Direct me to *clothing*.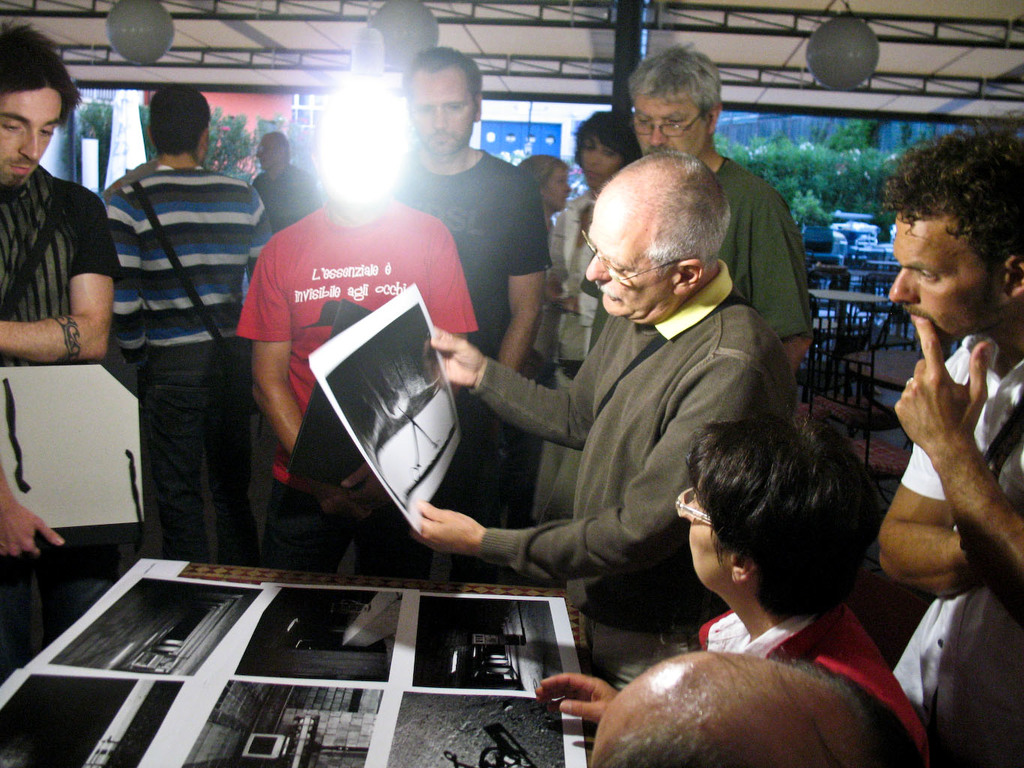
Direction: left=579, top=159, right=818, bottom=371.
